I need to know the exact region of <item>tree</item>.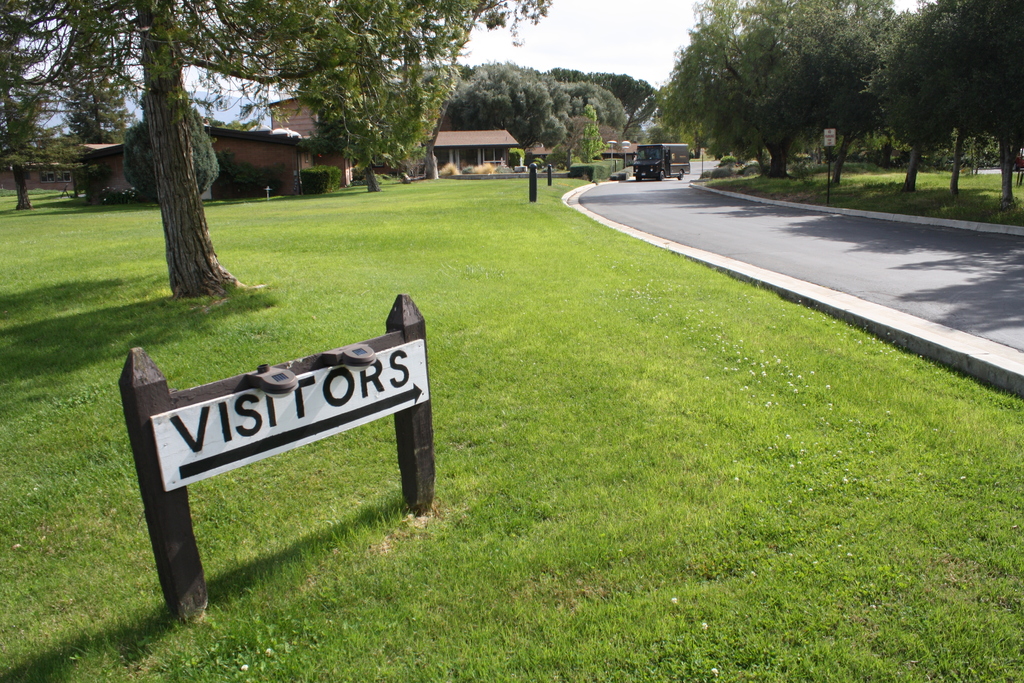
Region: bbox(242, 117, 260, 131).
